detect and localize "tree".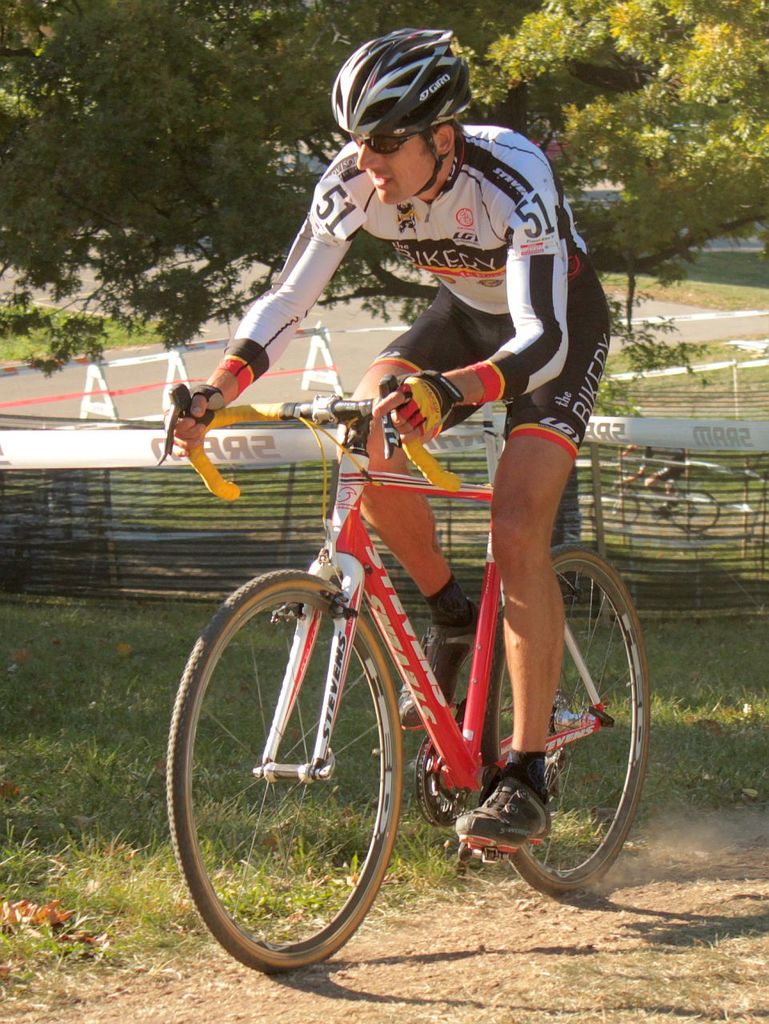
Localized at [x1=0, y1=0, x2=768, y2=415].
